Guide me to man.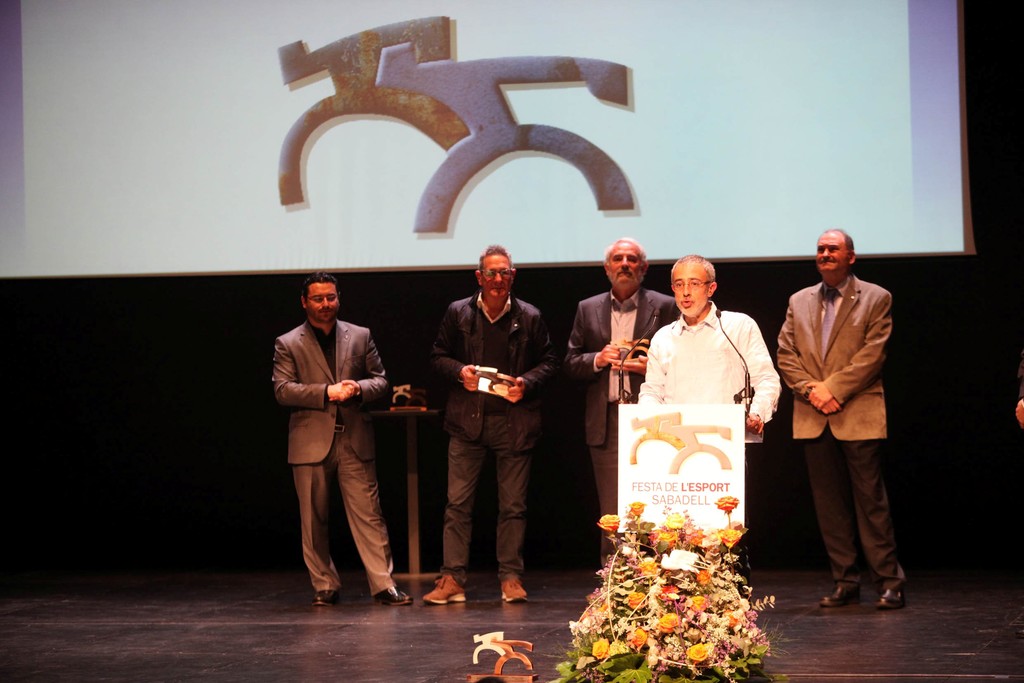
Guidance: bbox=[637, 257, 783, 433].
